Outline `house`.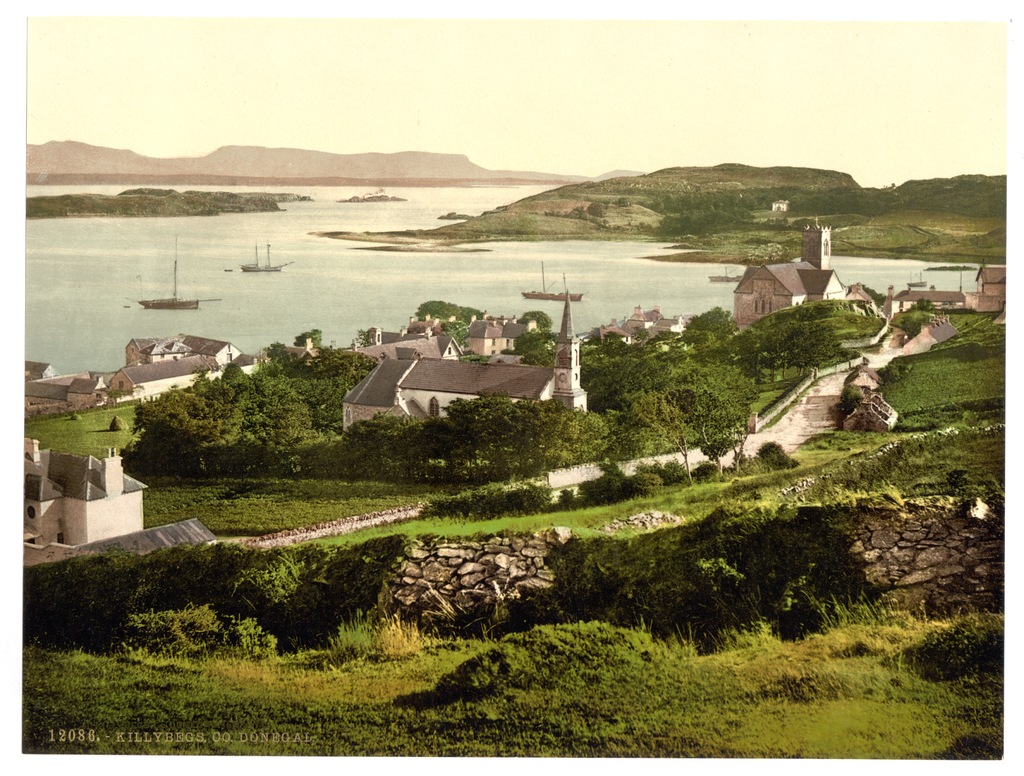
Outline: locate(963, 261, 1005, 314).
